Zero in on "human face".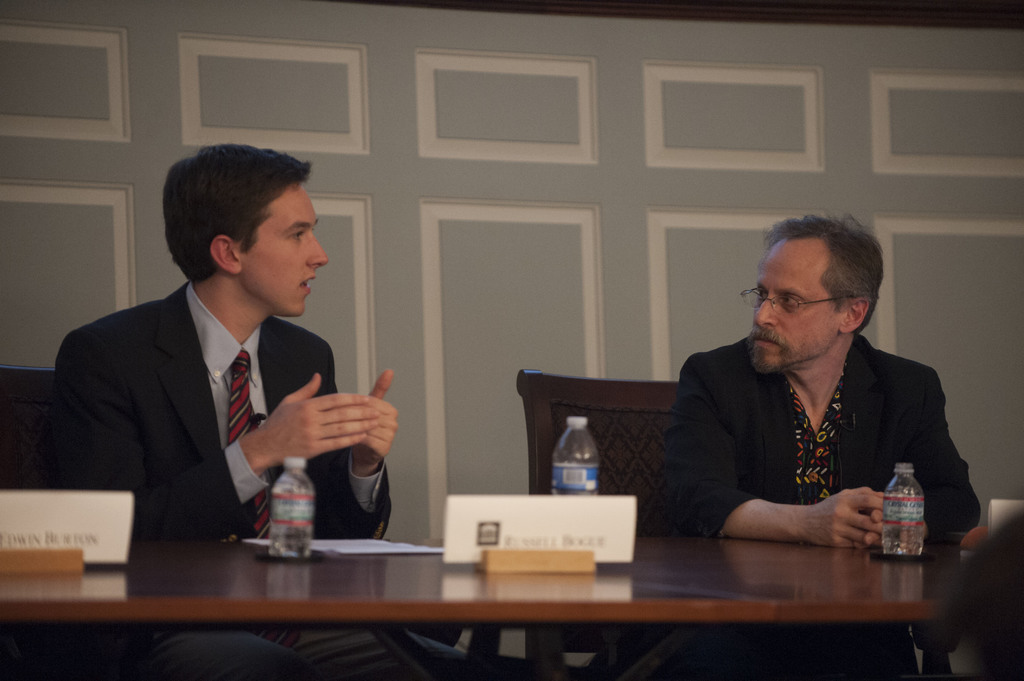
Zeroed in: <region>746, 237, 842, 373</region>.
